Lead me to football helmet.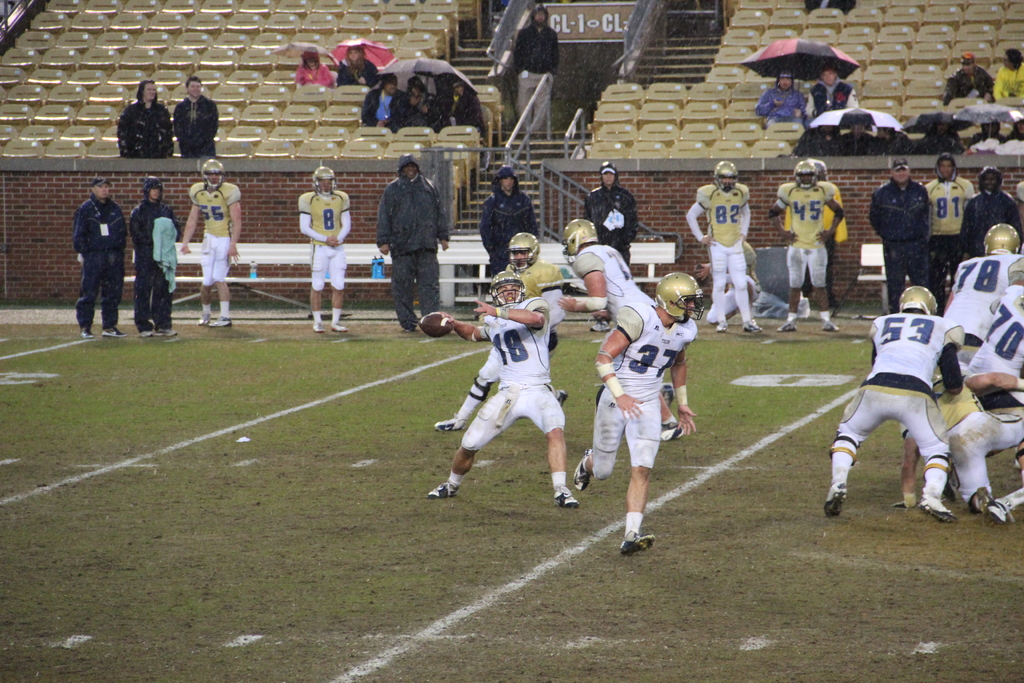
Lead to BBox(503, 234, 543, 268).
